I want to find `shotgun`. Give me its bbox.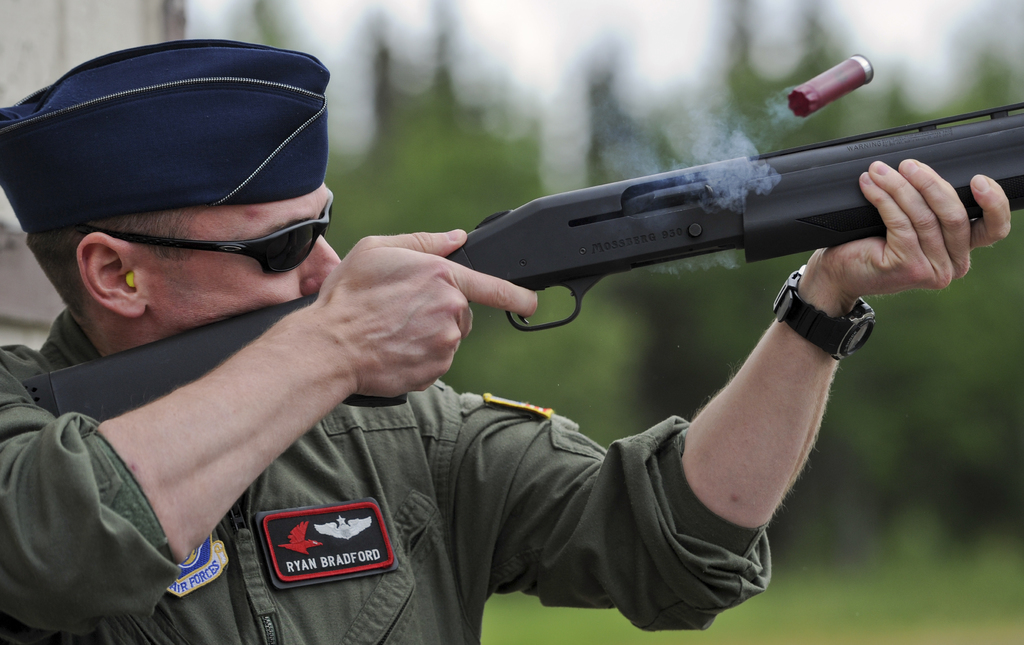
crop(17, 98, 1023, 419).
